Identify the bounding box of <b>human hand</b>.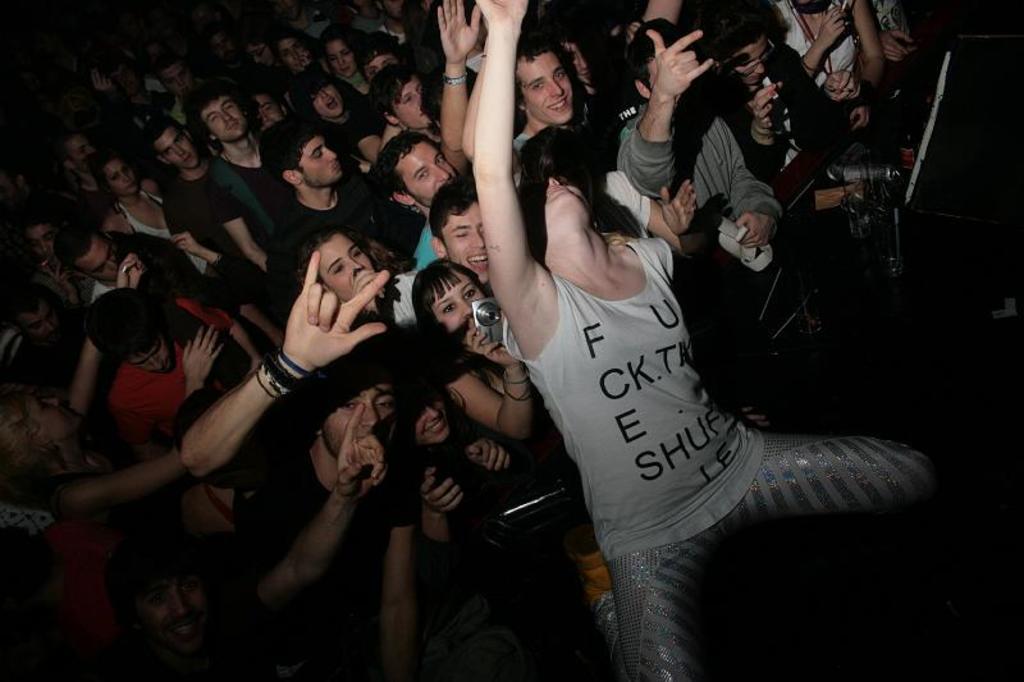
BBox(646, 27, 714, 100).
